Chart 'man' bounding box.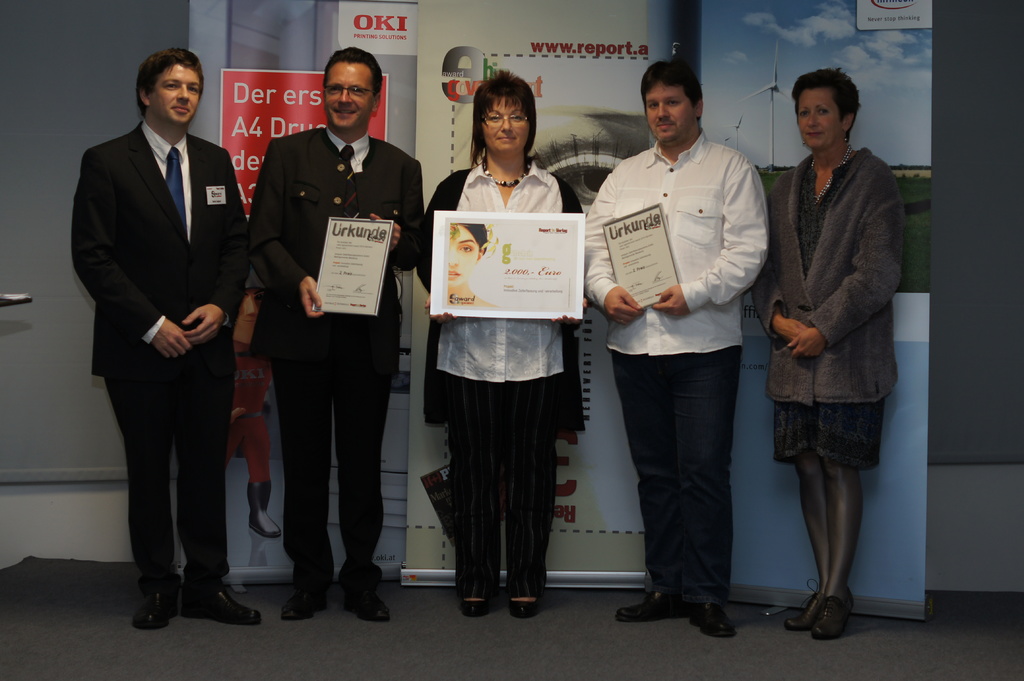
Charted: (left=587, top=68, right=786, bottom=627).
